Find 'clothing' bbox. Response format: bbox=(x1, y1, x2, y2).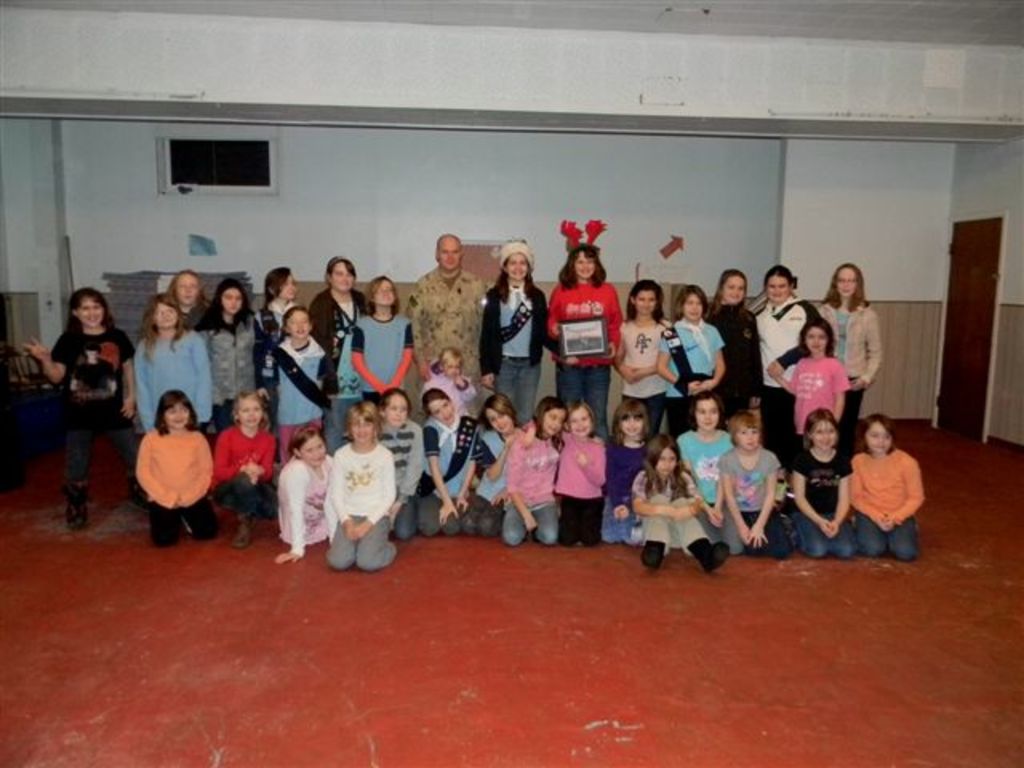
bbox=(125, 430, 211, 515).
